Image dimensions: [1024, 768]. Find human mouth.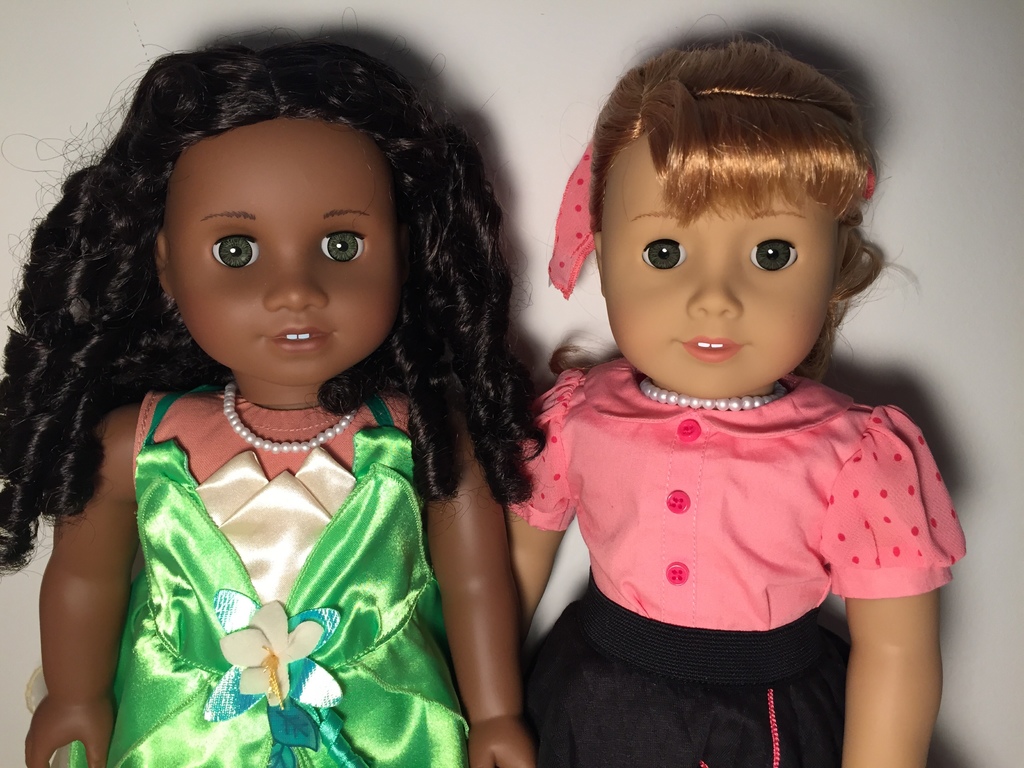
[left=666, top=339, right=752, bottom=363].
